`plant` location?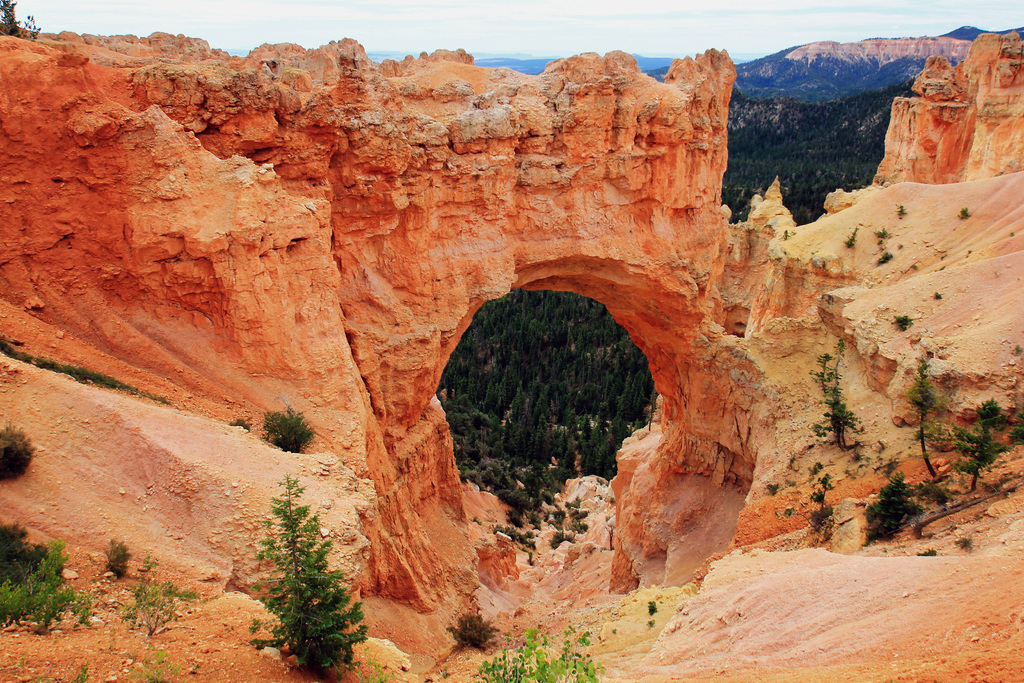
(left=897, top=206, right=910, bottom=217)
